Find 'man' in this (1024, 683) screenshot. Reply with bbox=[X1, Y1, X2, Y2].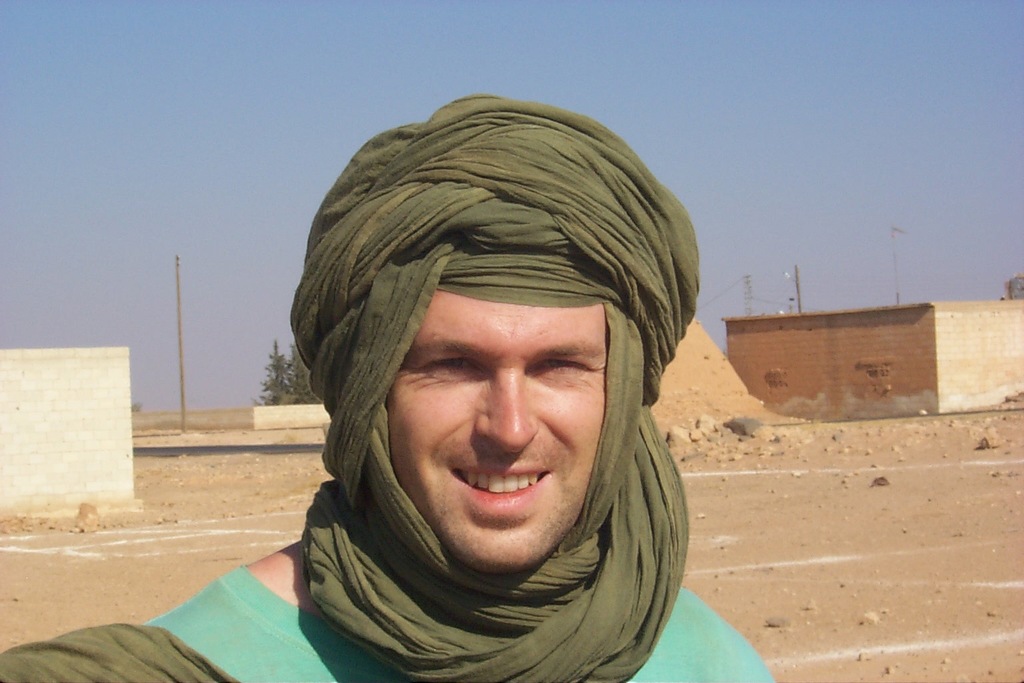
bbox=[4, 92, 783, 682].
